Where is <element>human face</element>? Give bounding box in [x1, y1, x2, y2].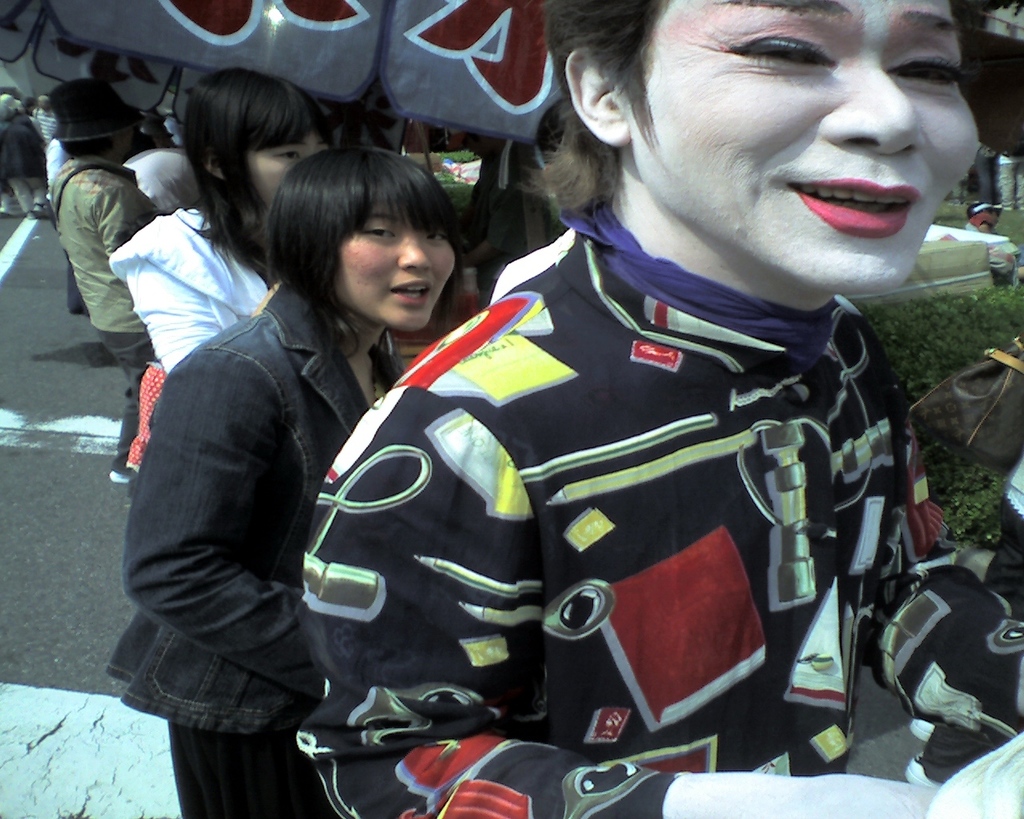
[345, 202, 458, 326].
